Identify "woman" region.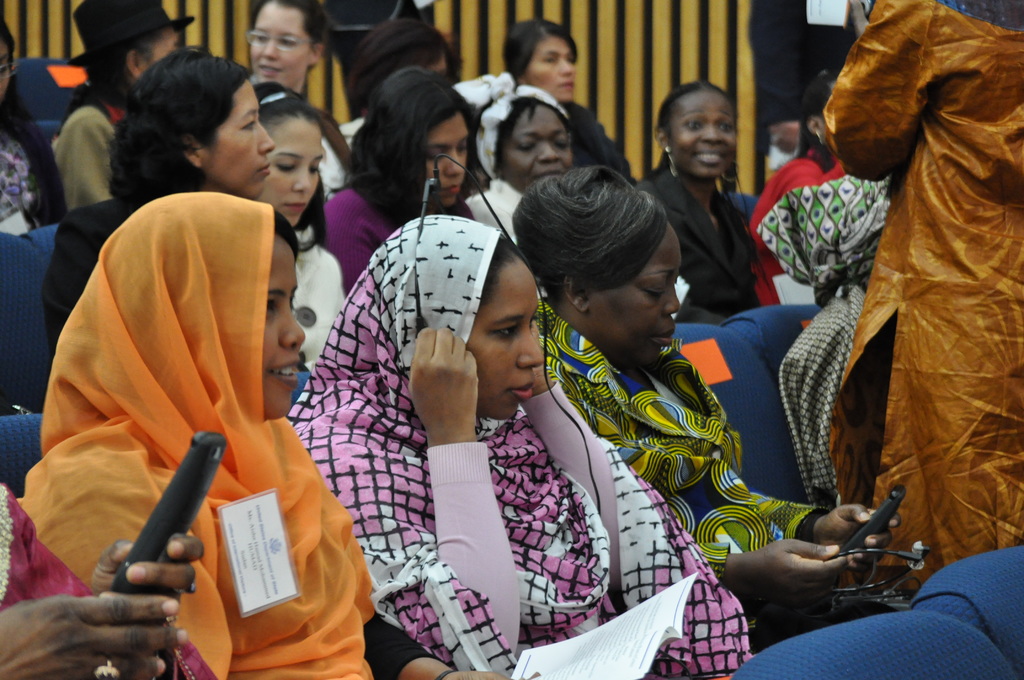
Region: {"x1": 465, "y1": 74, "x2": 575, "y2": 244}.
